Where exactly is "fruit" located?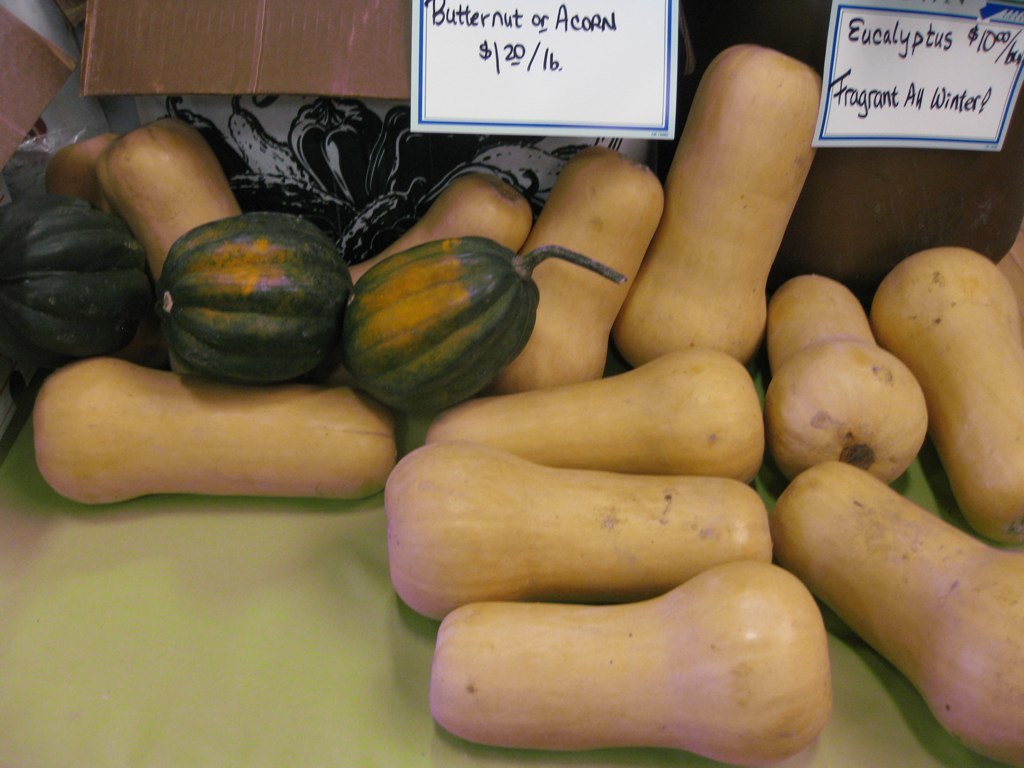
Its bounding box is select_region(338, 245, 609, 410).
